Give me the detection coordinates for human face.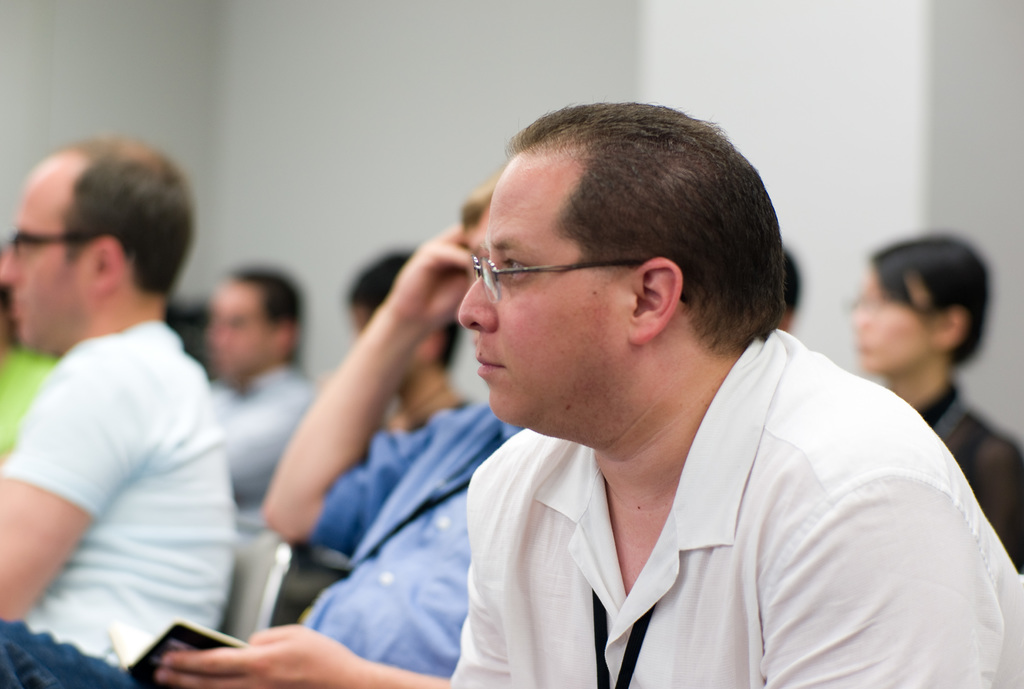
0:153:92:347.
